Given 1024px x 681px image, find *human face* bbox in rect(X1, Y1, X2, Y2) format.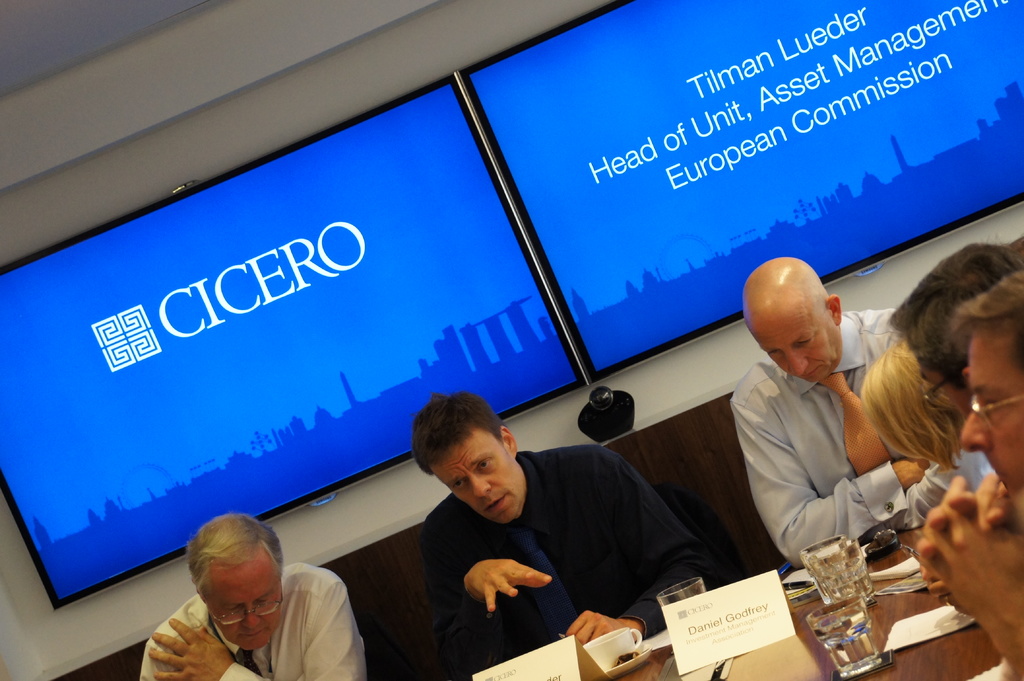
rect(957, 340, 1023, 497).
